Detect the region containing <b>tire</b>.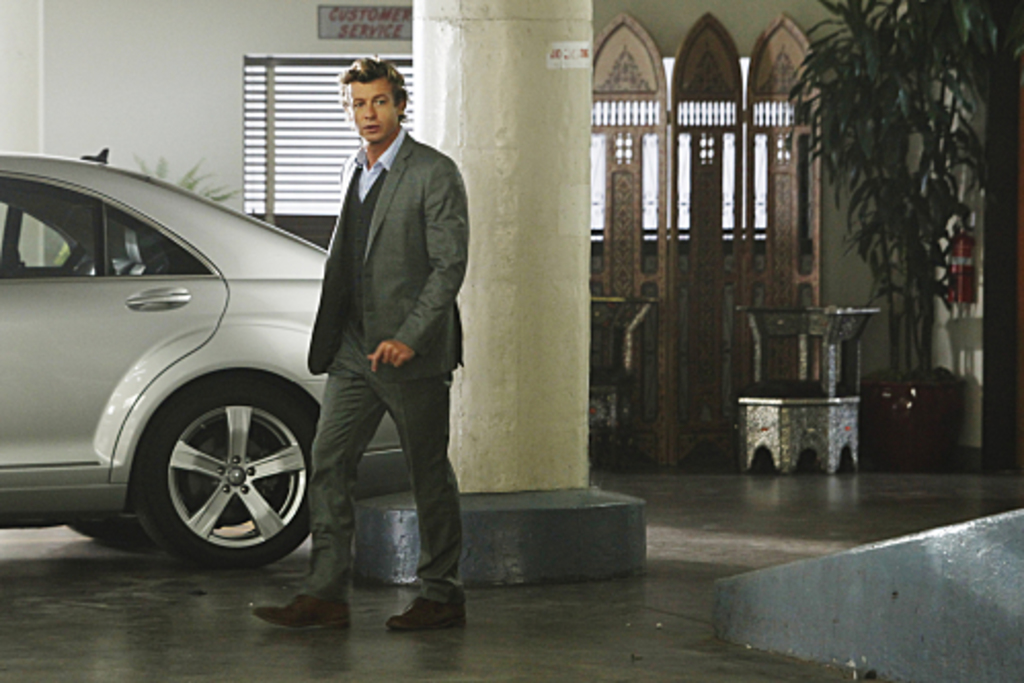
left=131, top=377, right=341, bottom=572.
